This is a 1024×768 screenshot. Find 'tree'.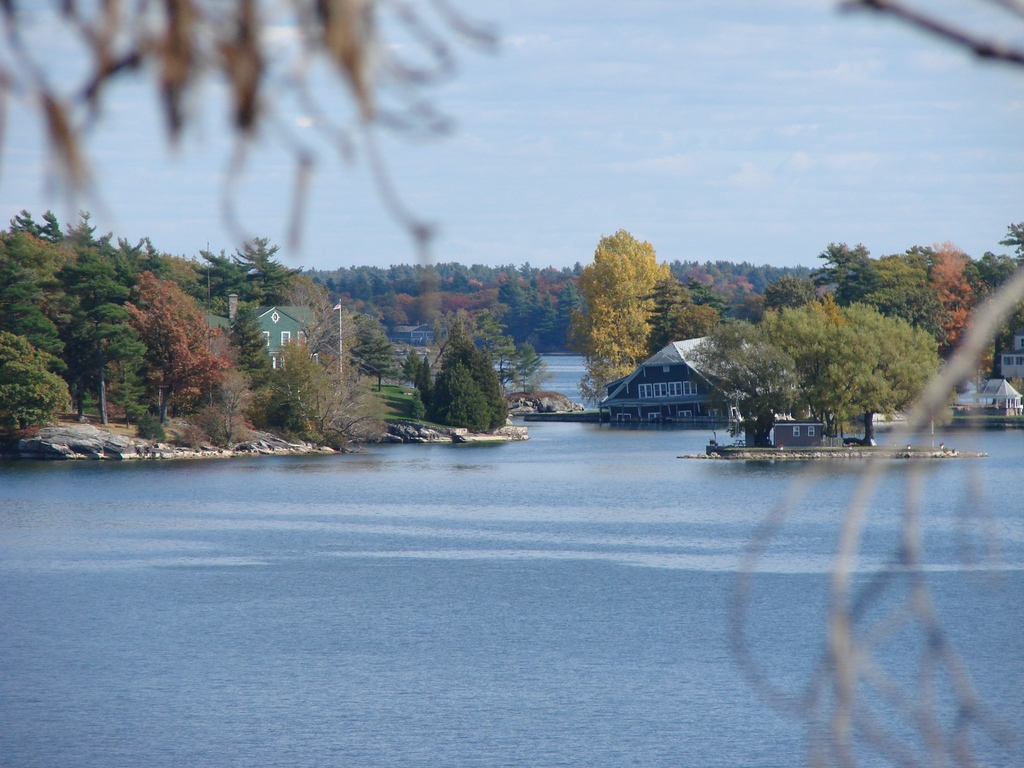
Bounding box: bbox=[424, 319, 514, 438].
